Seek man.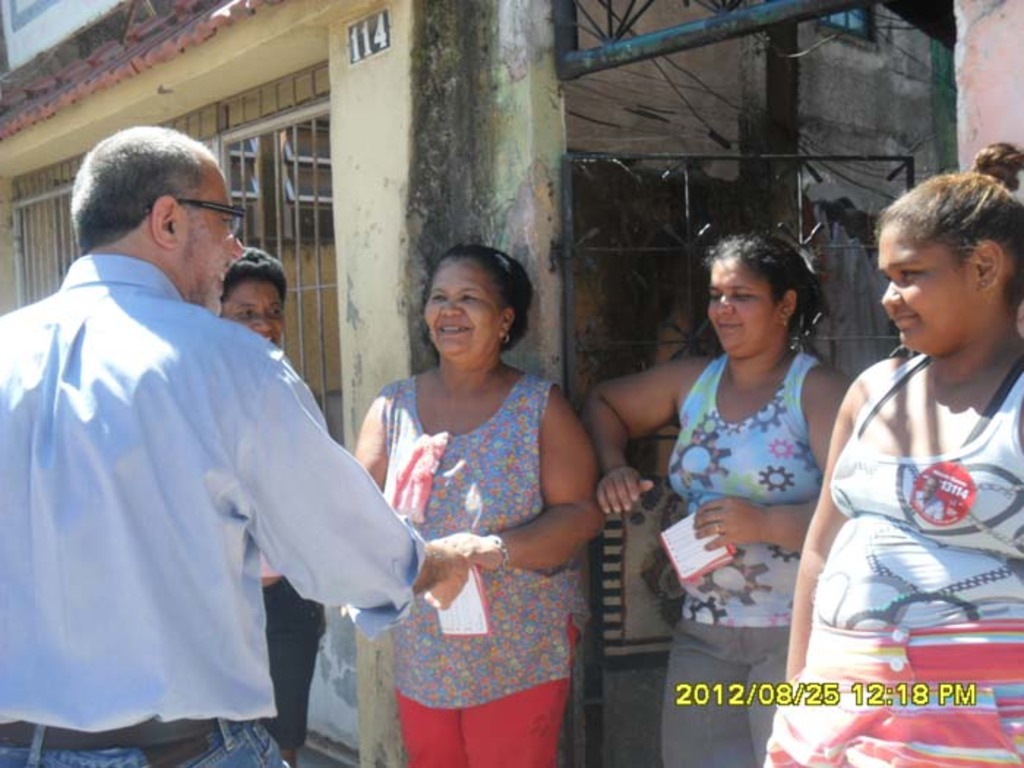
x1=0 y1=123 x2=464 y2=767.
